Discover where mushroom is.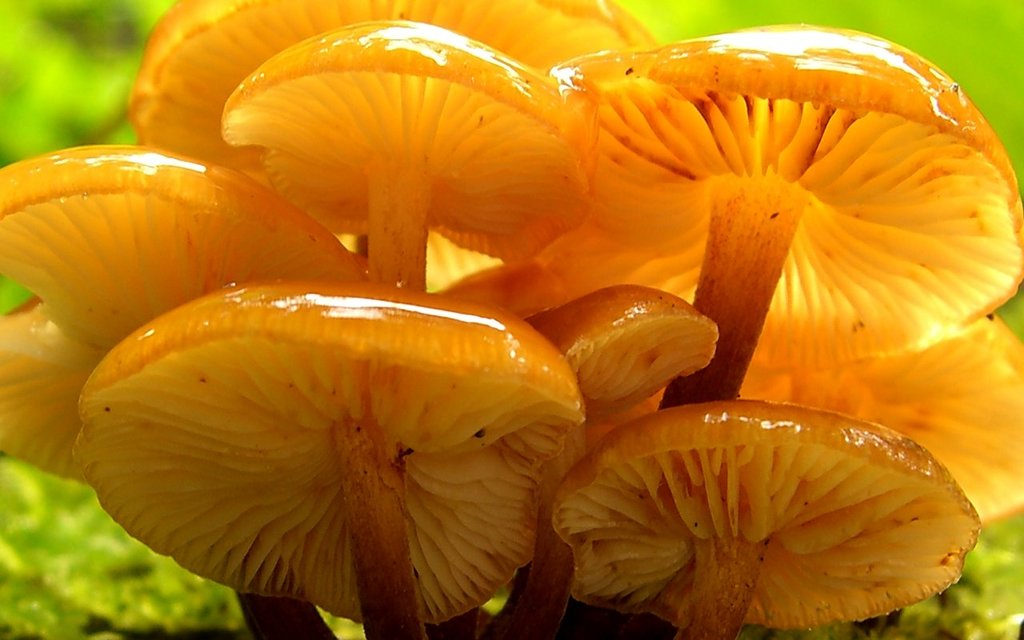
Discovered at x1=518, y1=404, x2=988, y2=639.
